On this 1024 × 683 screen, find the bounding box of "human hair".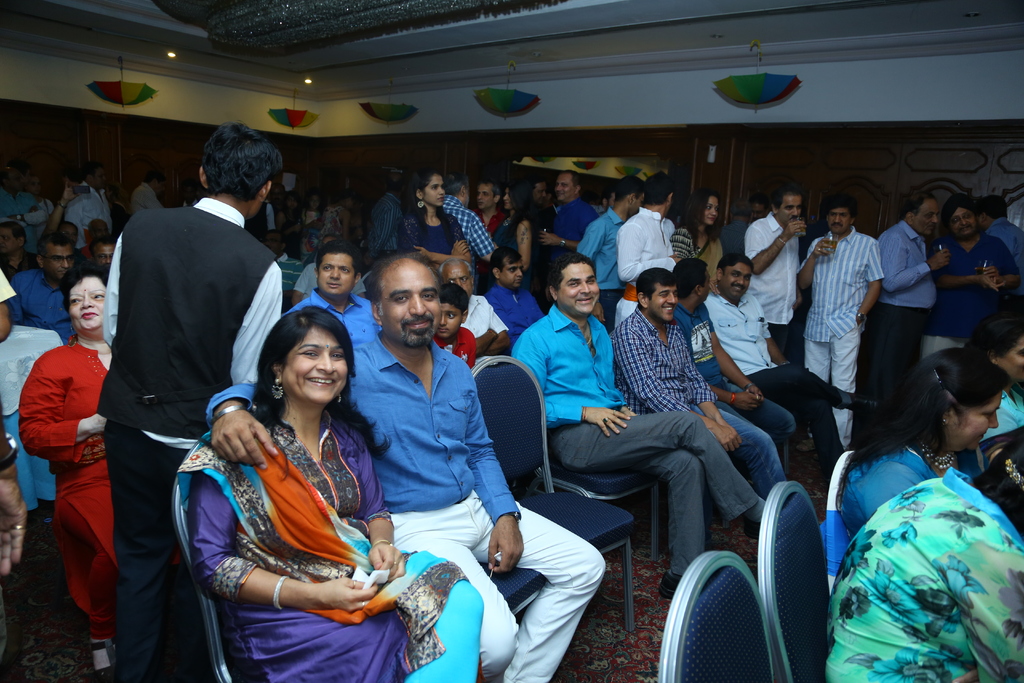
Bounding box: (316, 242, 366, 276).
